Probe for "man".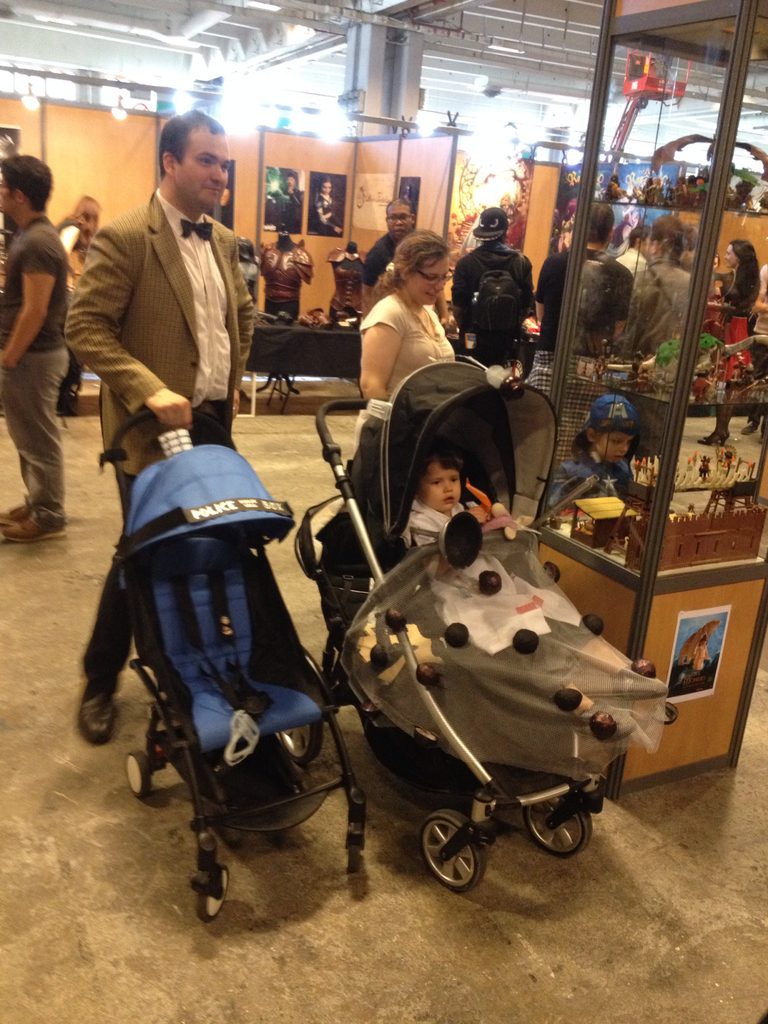
Probe result: select_region(458, 209, 549, 383).
